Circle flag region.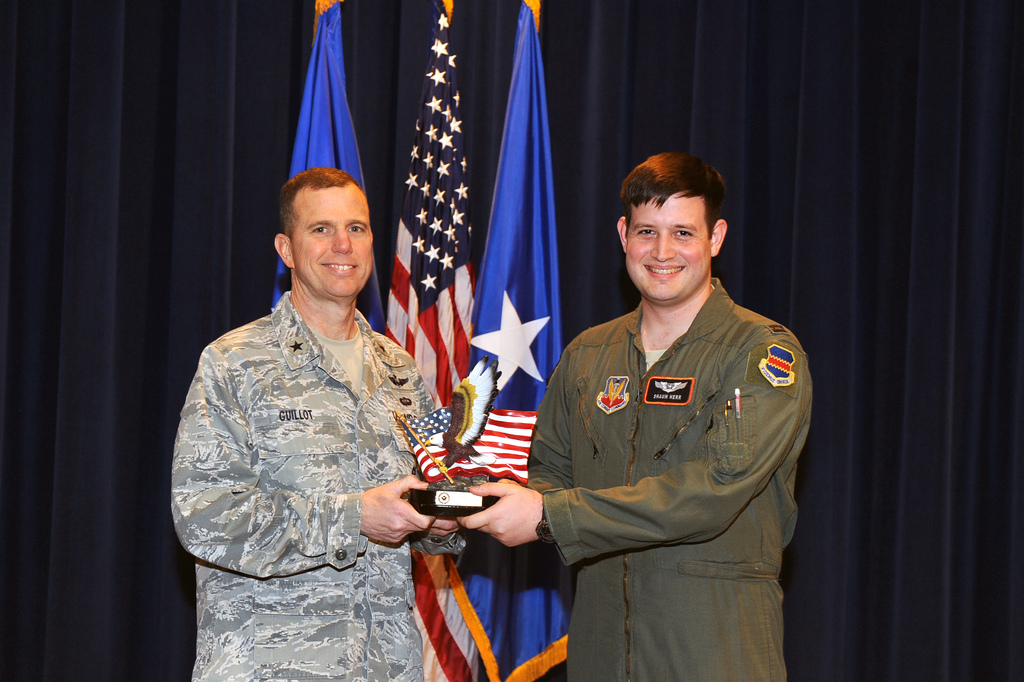
Region: [276,0,382,338].
